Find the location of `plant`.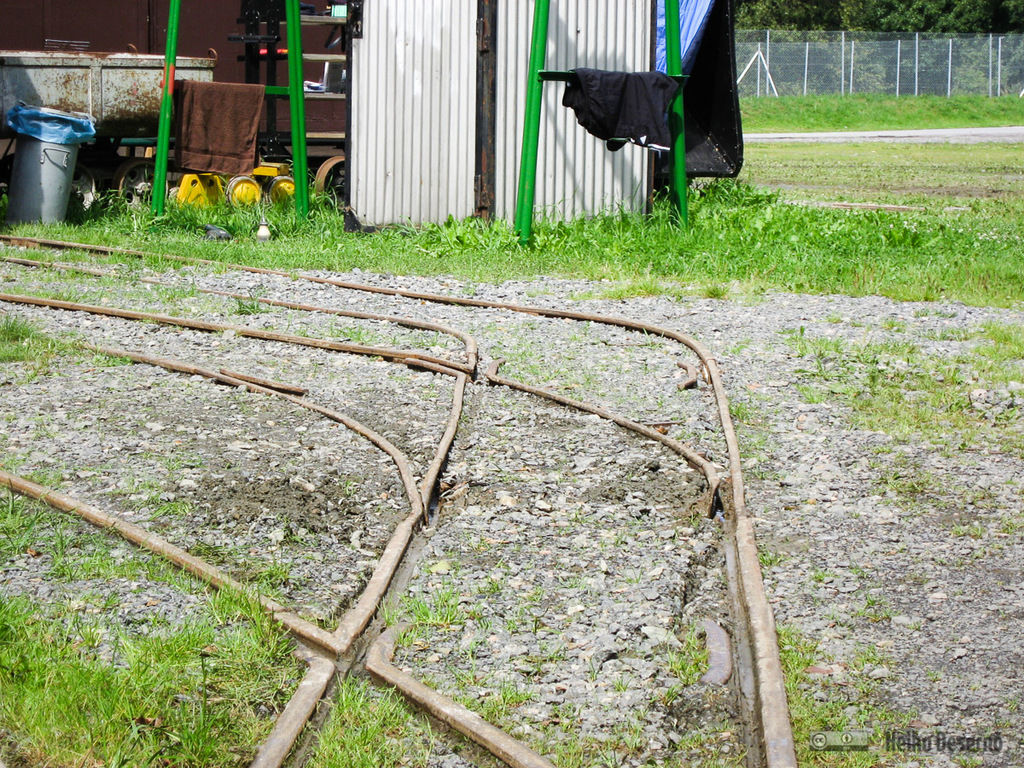
Location: 895, 542, 907, 554.
